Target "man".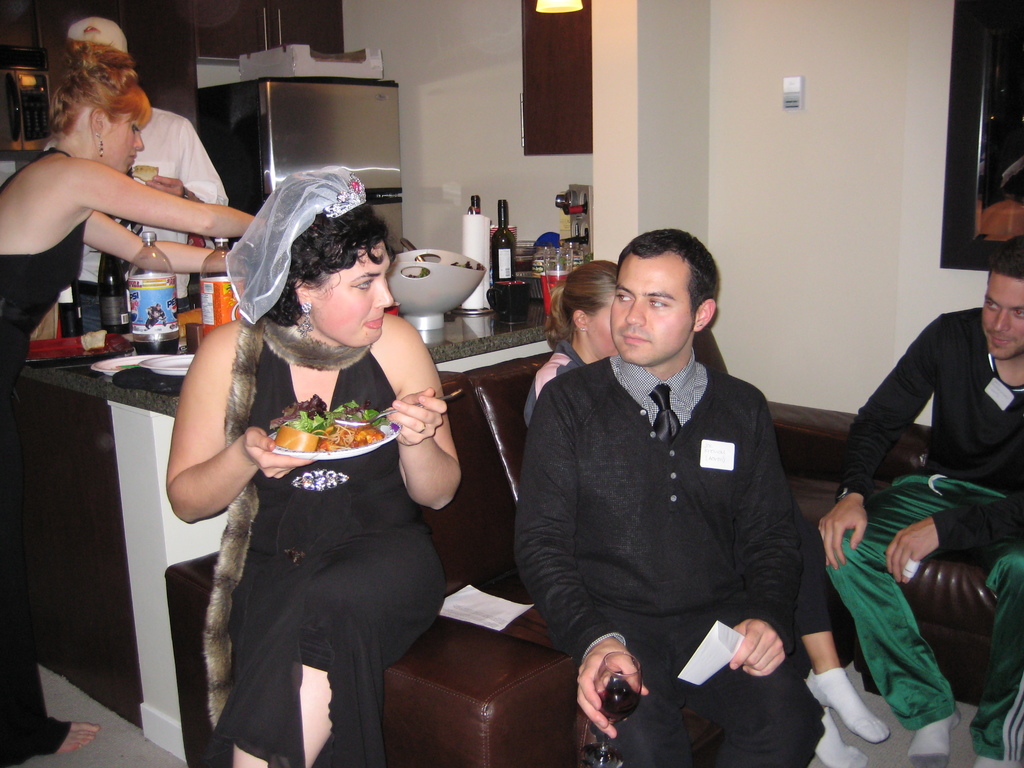
Target region: left=499, top=214, right=825, bottom=748.
